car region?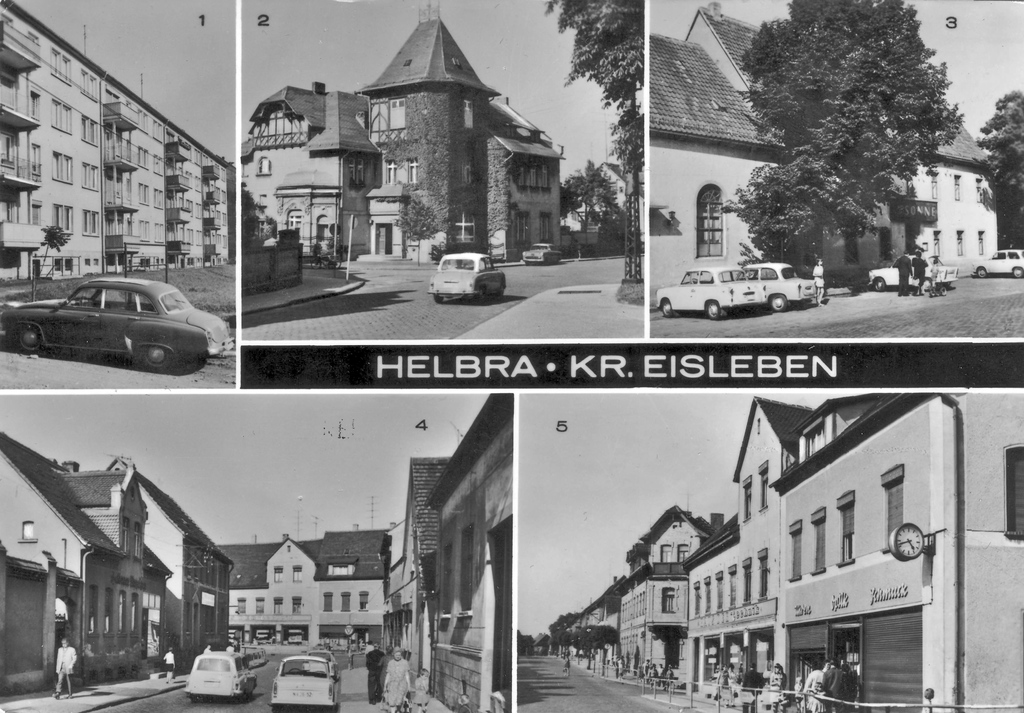
bbox=(271, 652, 341, 712)
